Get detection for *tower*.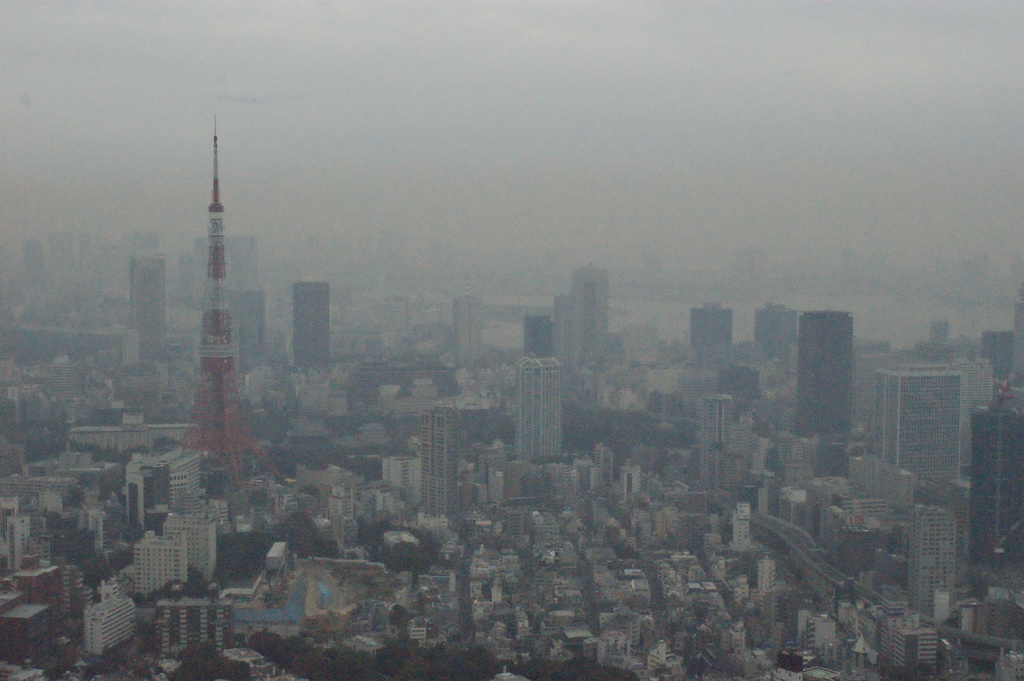
Detection: locate(148, 126, 257, 451).
